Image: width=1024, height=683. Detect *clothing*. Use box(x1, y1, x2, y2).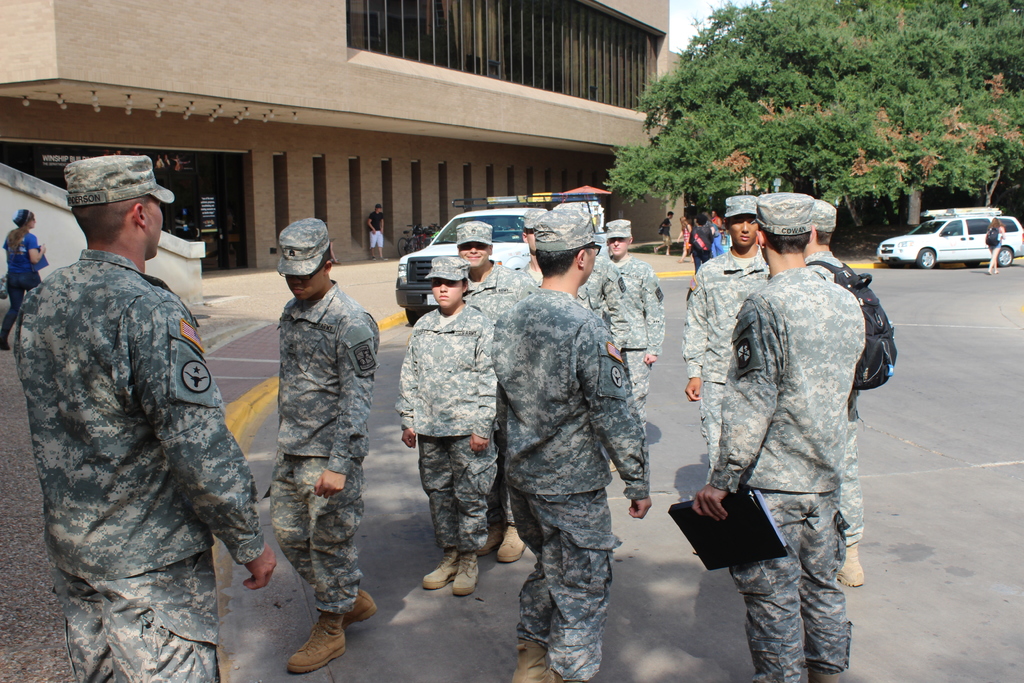
box(803, 253, 882, 579).
